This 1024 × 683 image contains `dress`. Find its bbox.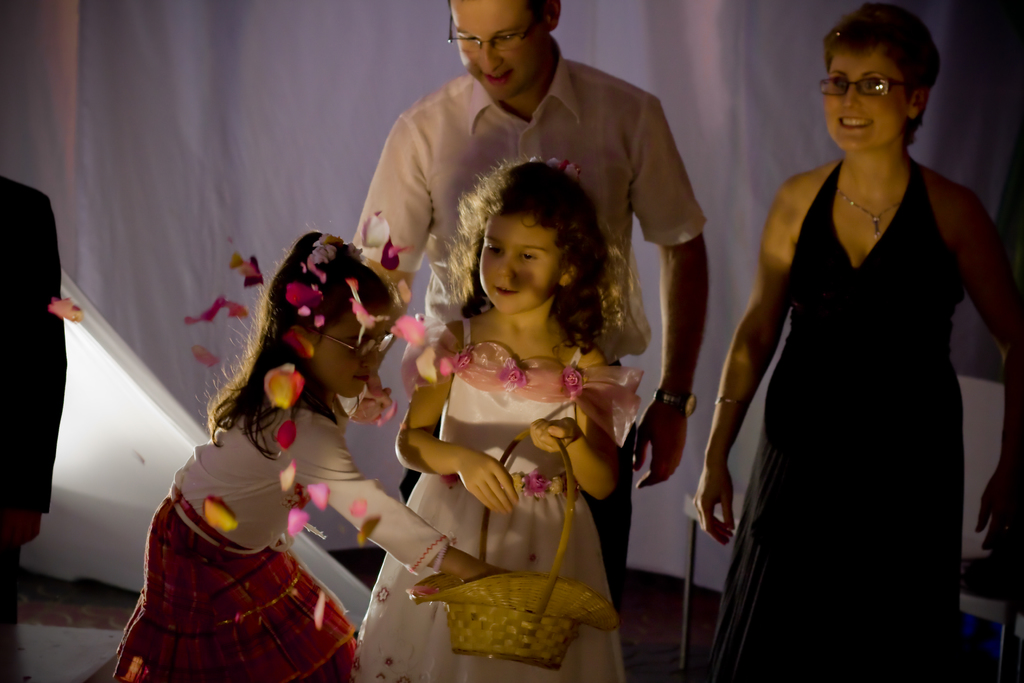
700 46 993 653.
